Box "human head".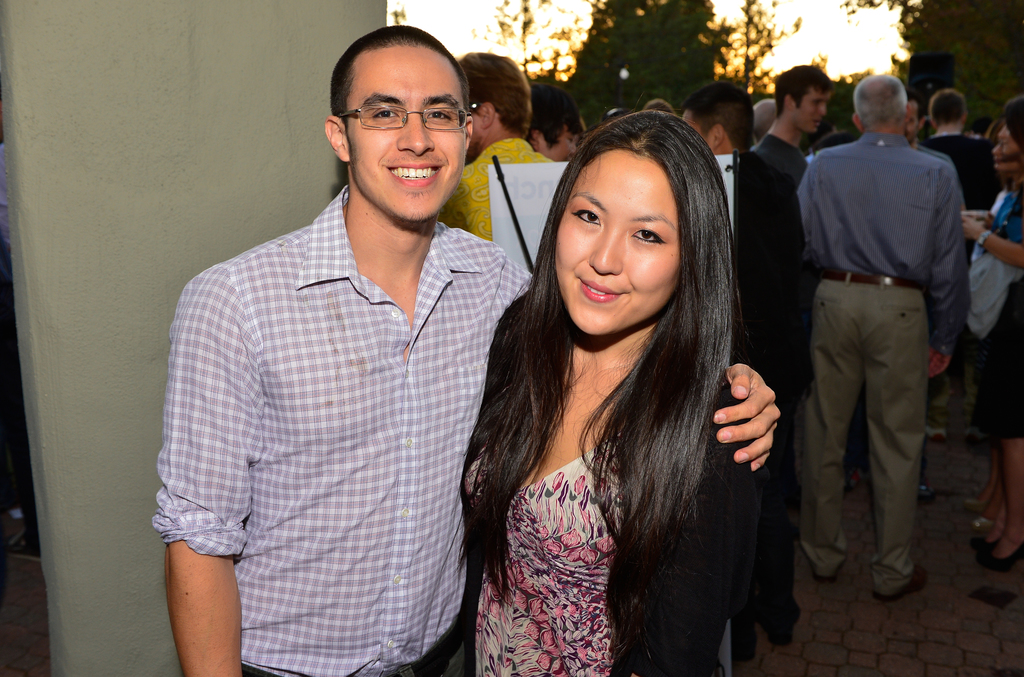
rect(775, 64, 833, 138).
